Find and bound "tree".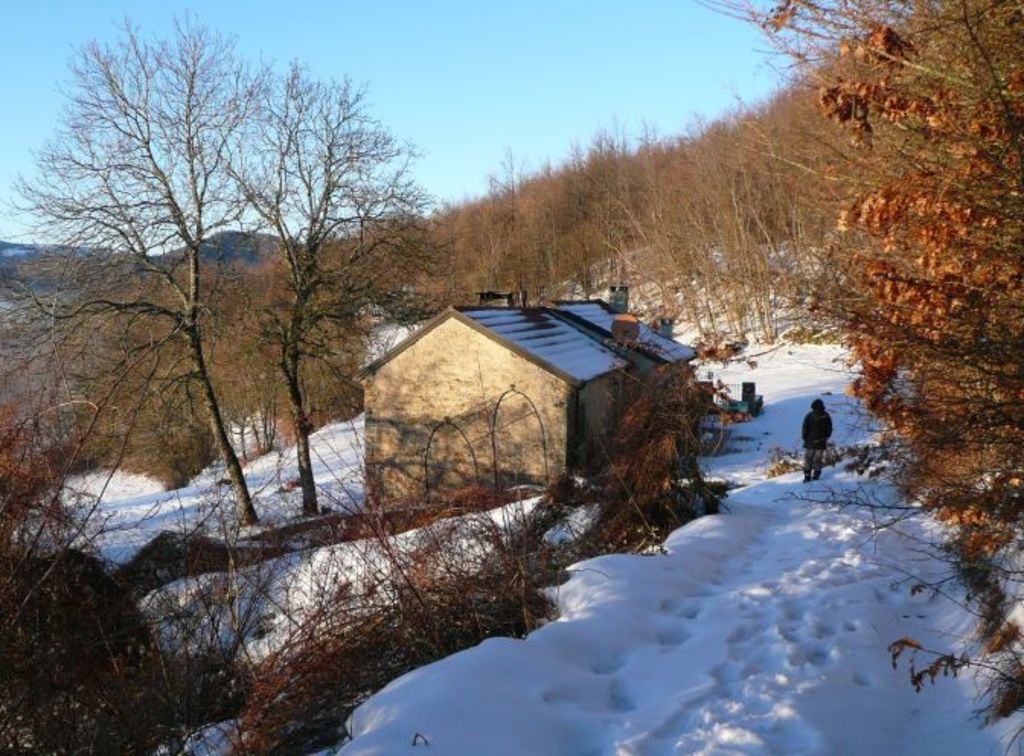
Bound: crop(789, 32, 1009, 594).
